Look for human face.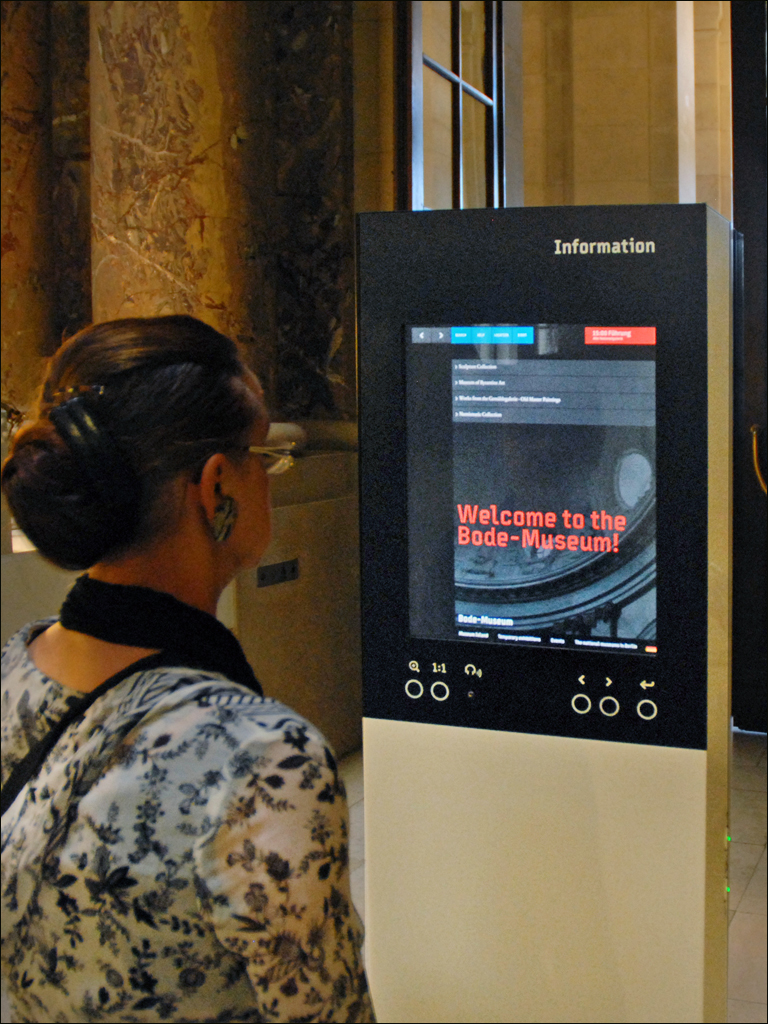
Found: bbox=(224, 380, 273, 568).
